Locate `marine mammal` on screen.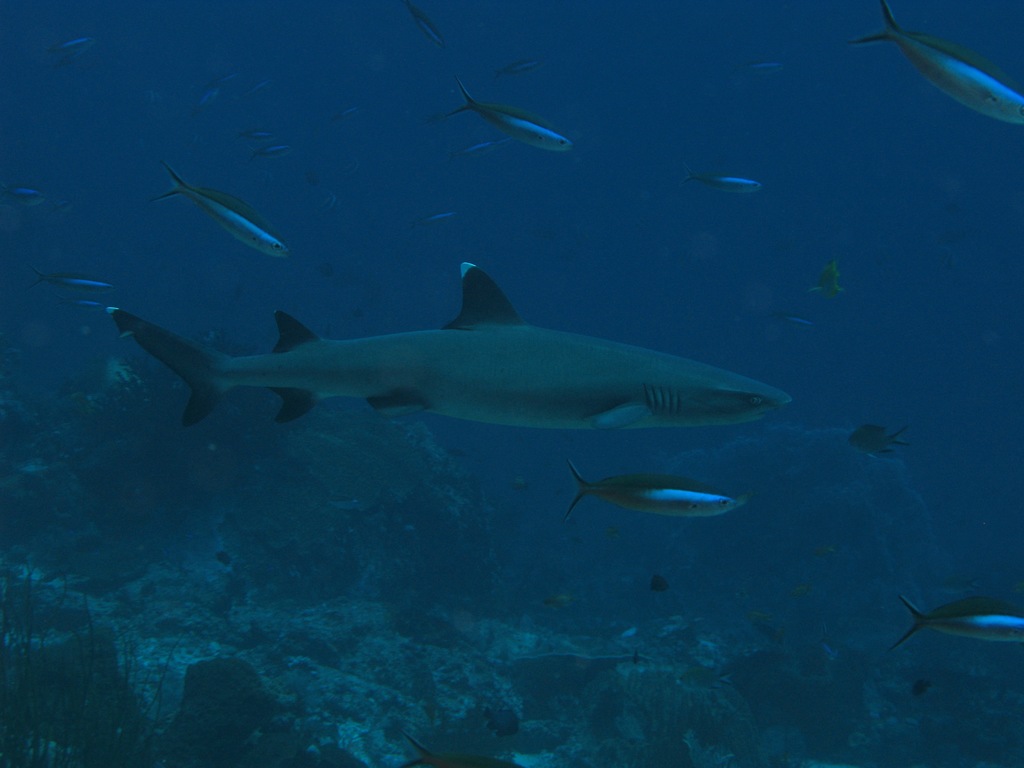
On screen at bbox=(54, 40, 93, 52).
